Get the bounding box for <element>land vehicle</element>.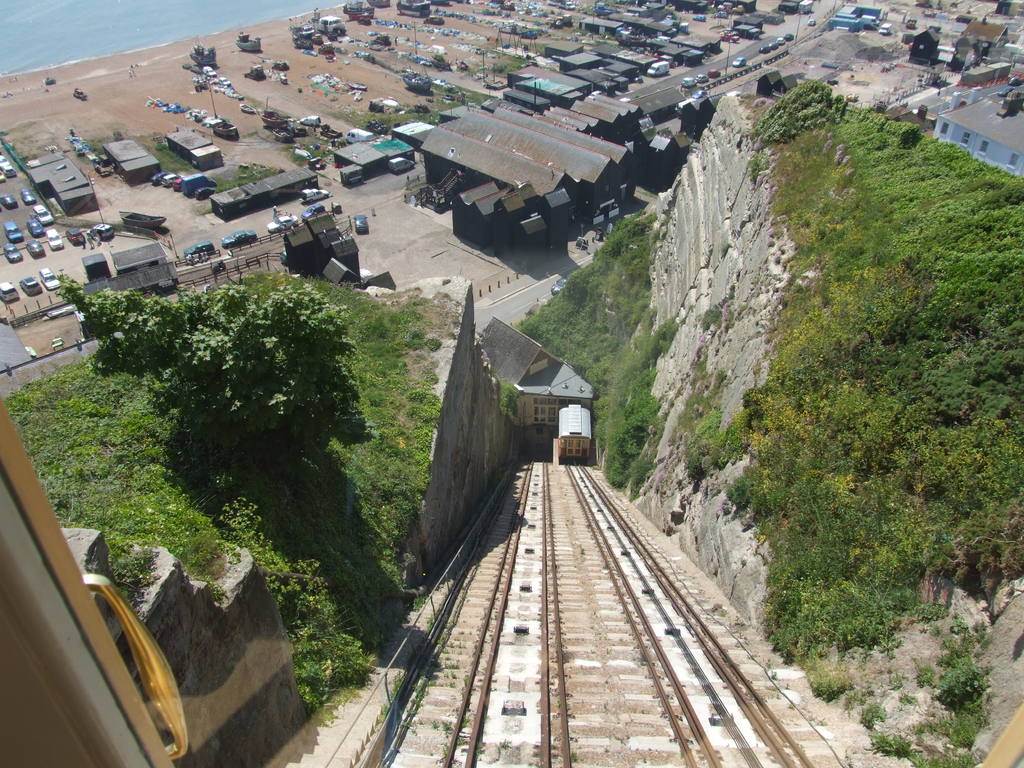
bbox=[223, 230, 257, 248].
